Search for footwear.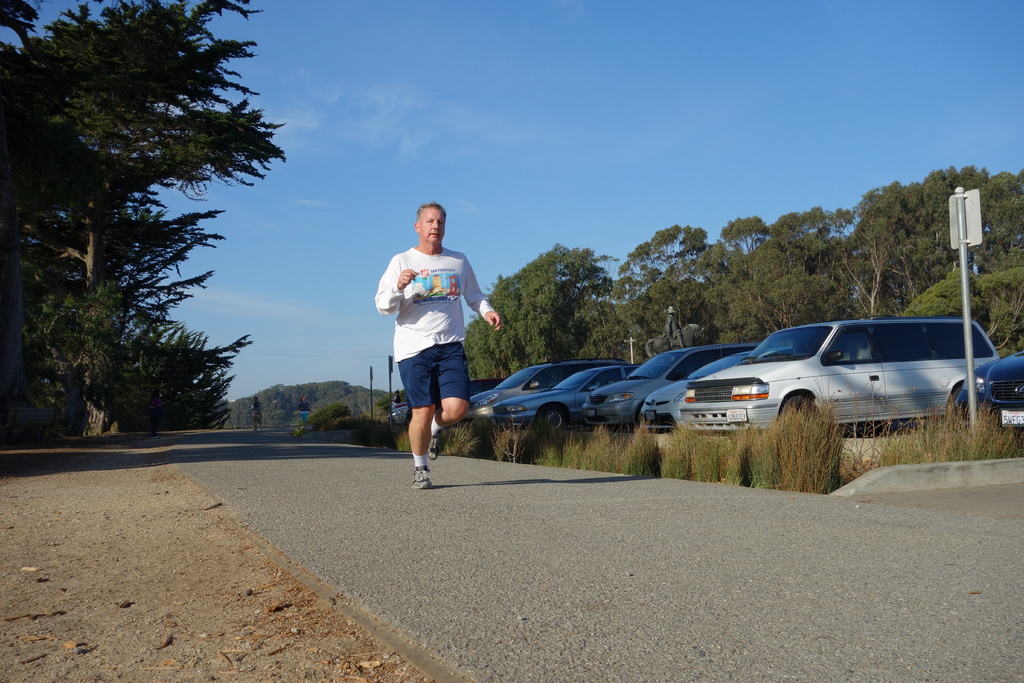
Found at <bbox>413, 466, 432, 490</bbox>.
